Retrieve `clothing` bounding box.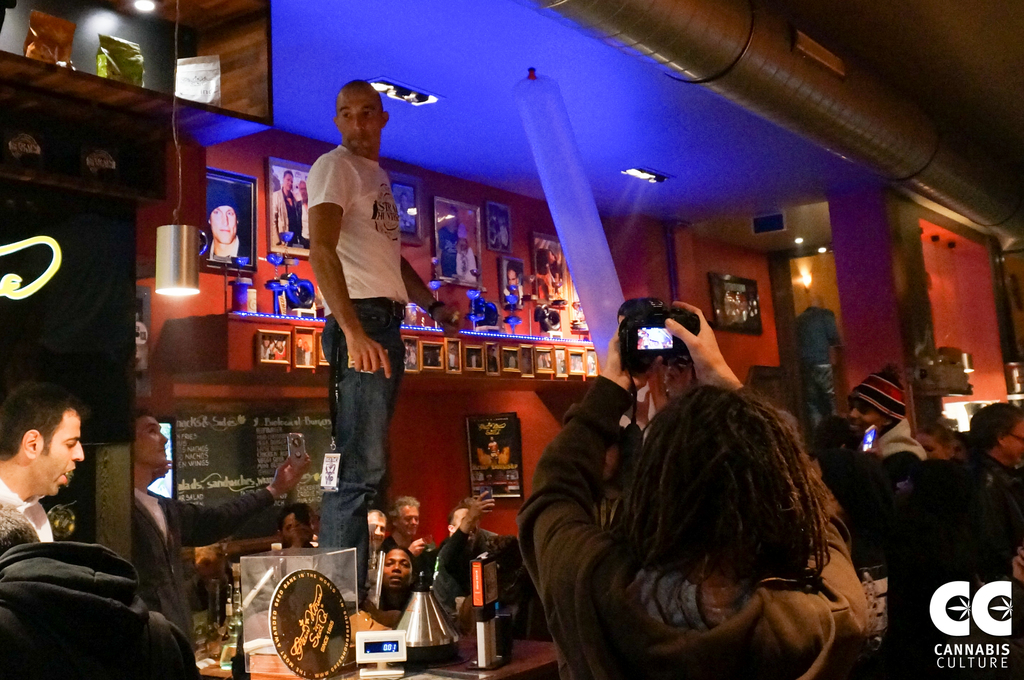
Bounding box: pyautogui.locateOnScreen(195, 246, 261, 275).
